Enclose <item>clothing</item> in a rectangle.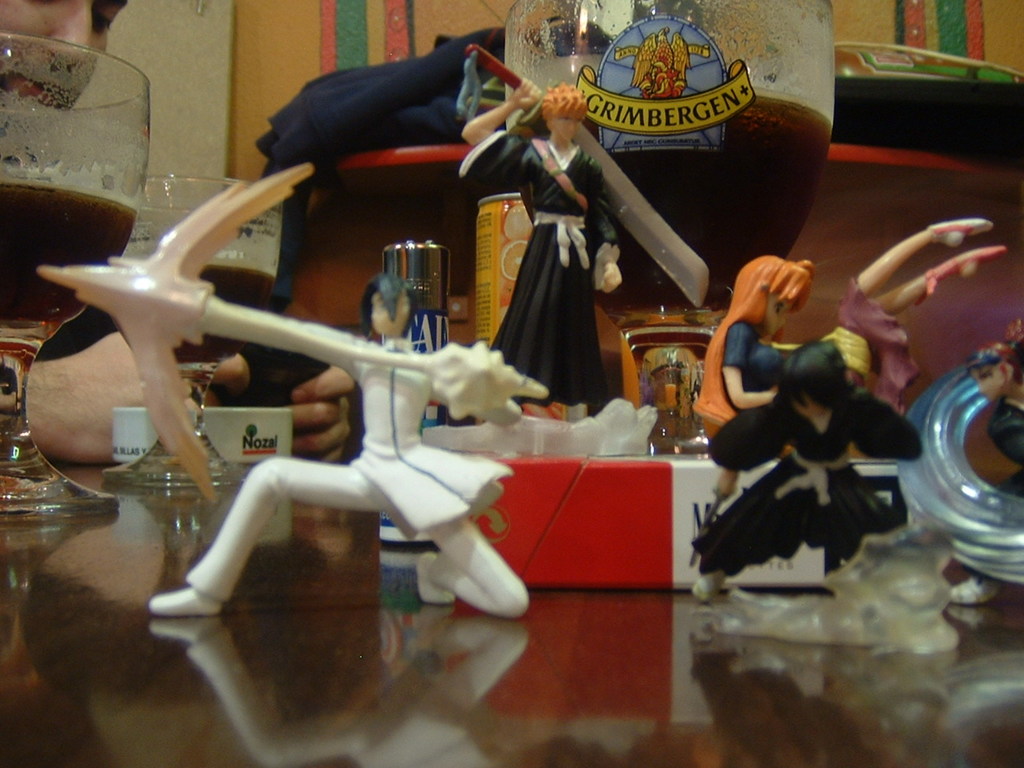
box=[722, 322, 789, 392].
